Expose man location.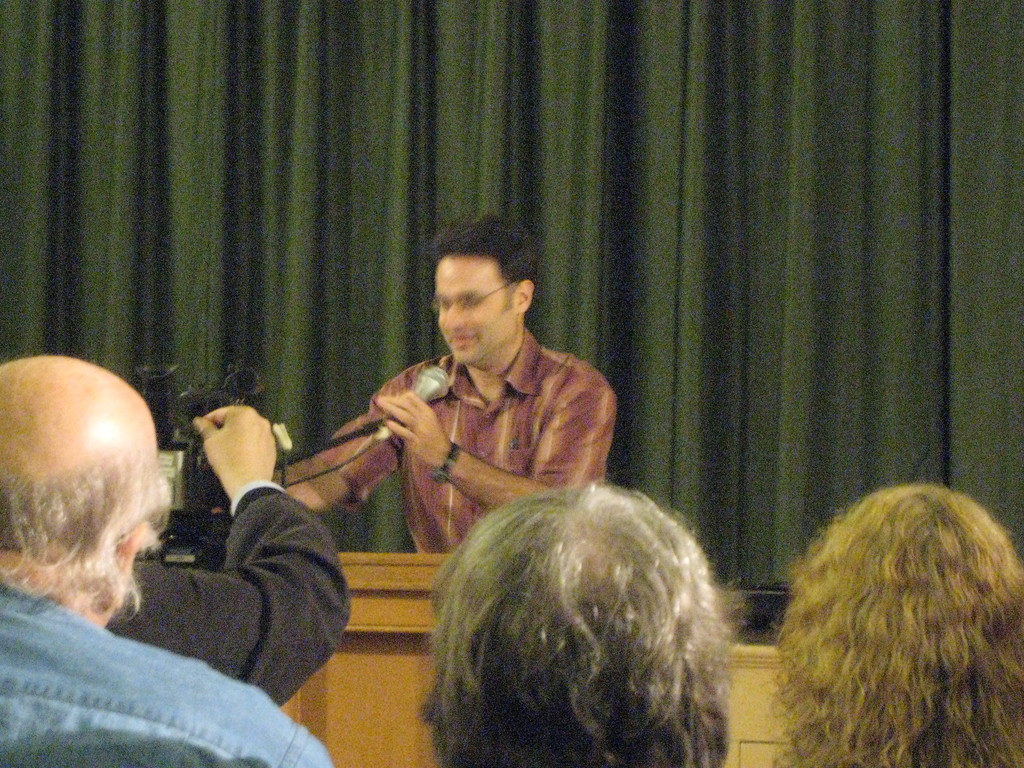
Exposed at pyautogui.locateOnScreen(103, 404, 350, 712).
